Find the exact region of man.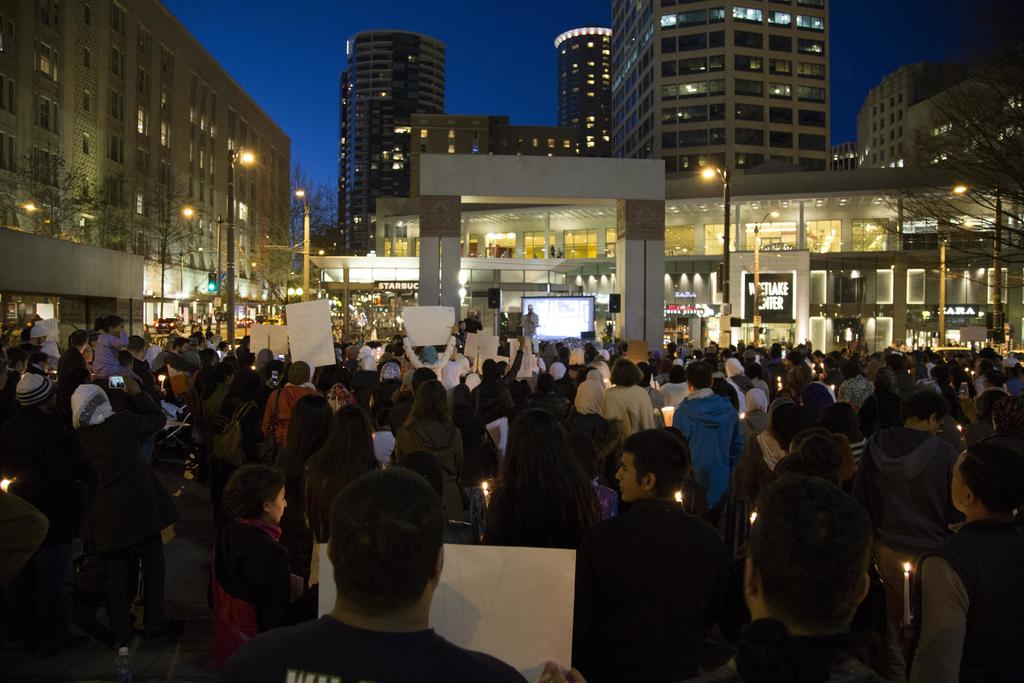
Exact region: detection(11, 372, 79, 514).
